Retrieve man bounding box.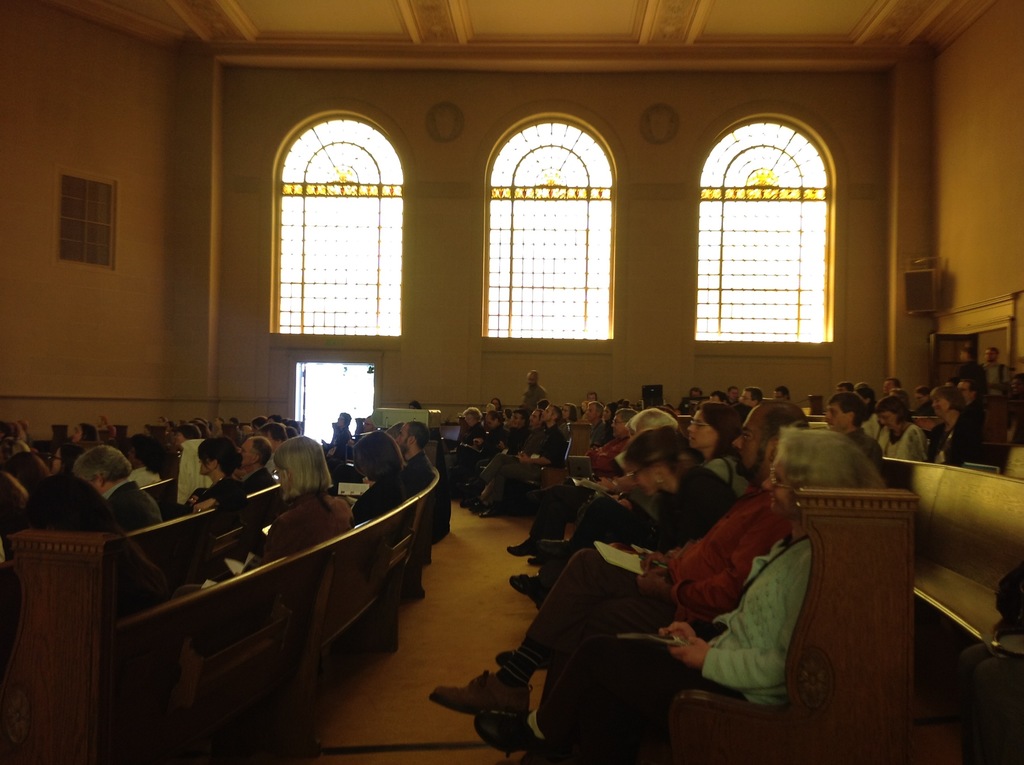
Bounding box: <bbox>707, 389, 730, 405</bbox>.
